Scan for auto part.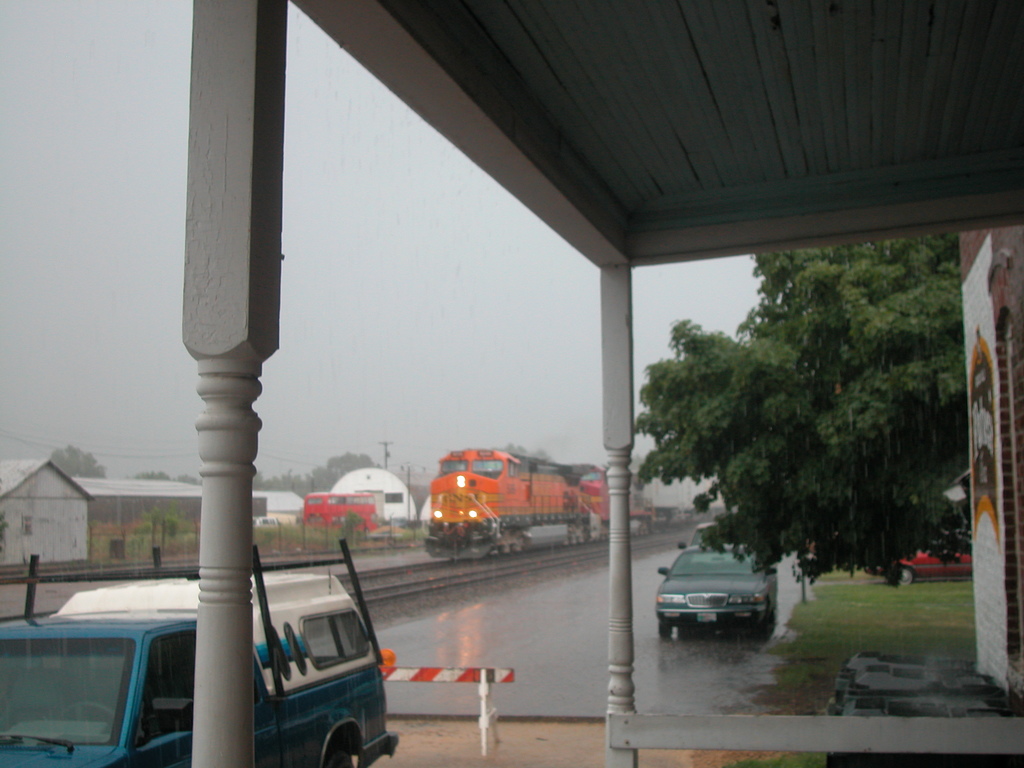
Scan result: box=[326, 739, 363, 767].
